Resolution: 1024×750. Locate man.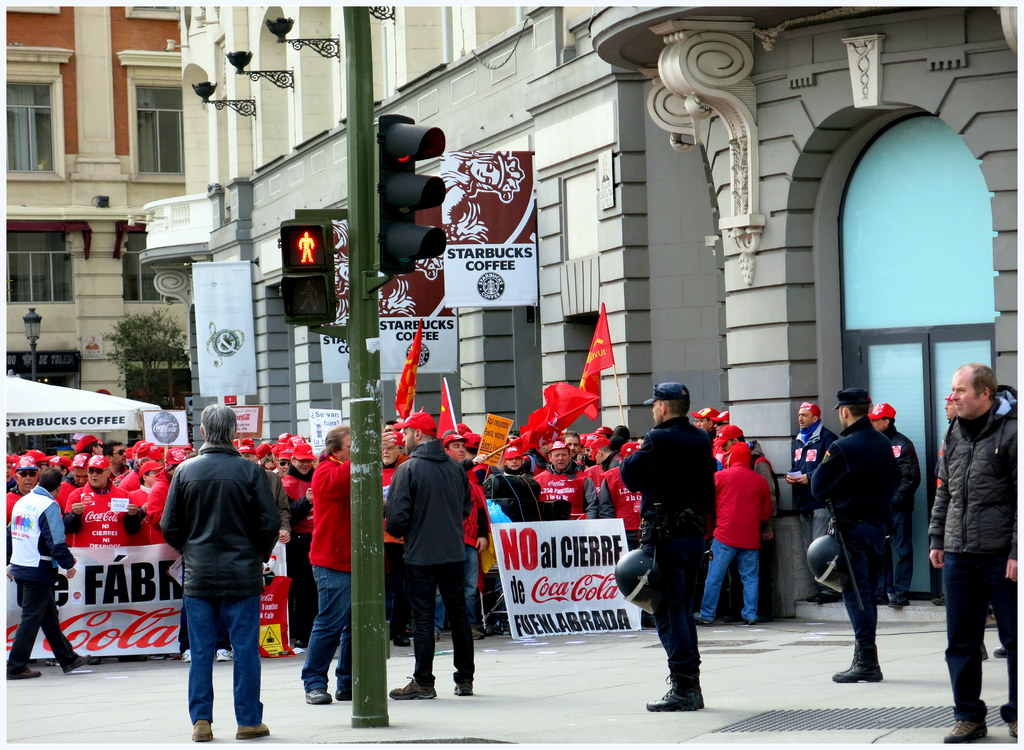
box(297, 423, 355, 705).
